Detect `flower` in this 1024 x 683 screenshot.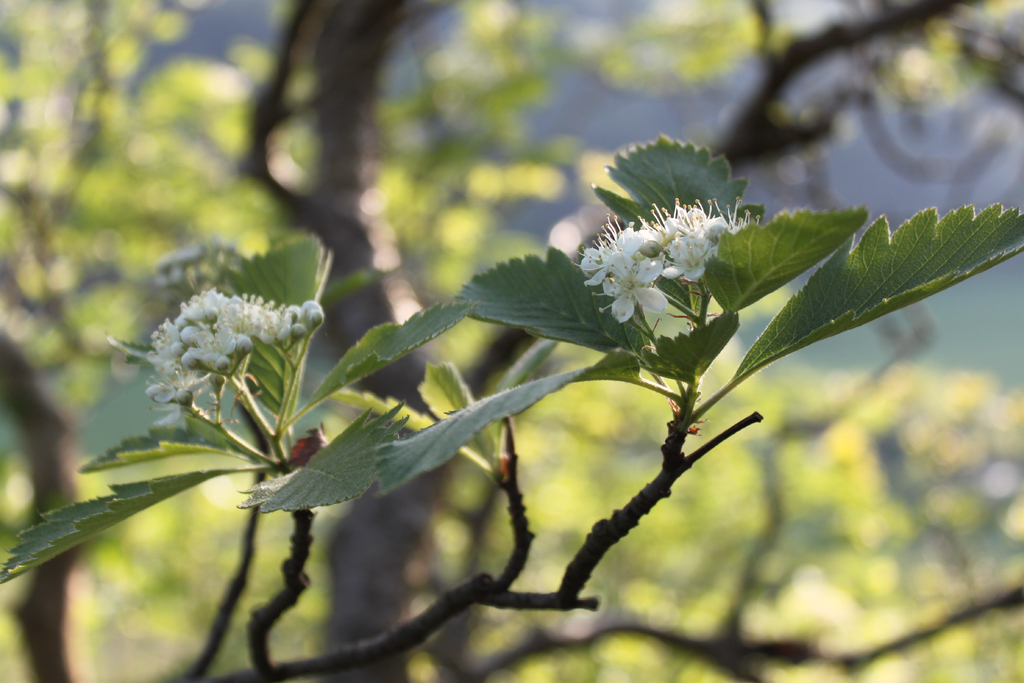
Detection: 141,289,317,419.
